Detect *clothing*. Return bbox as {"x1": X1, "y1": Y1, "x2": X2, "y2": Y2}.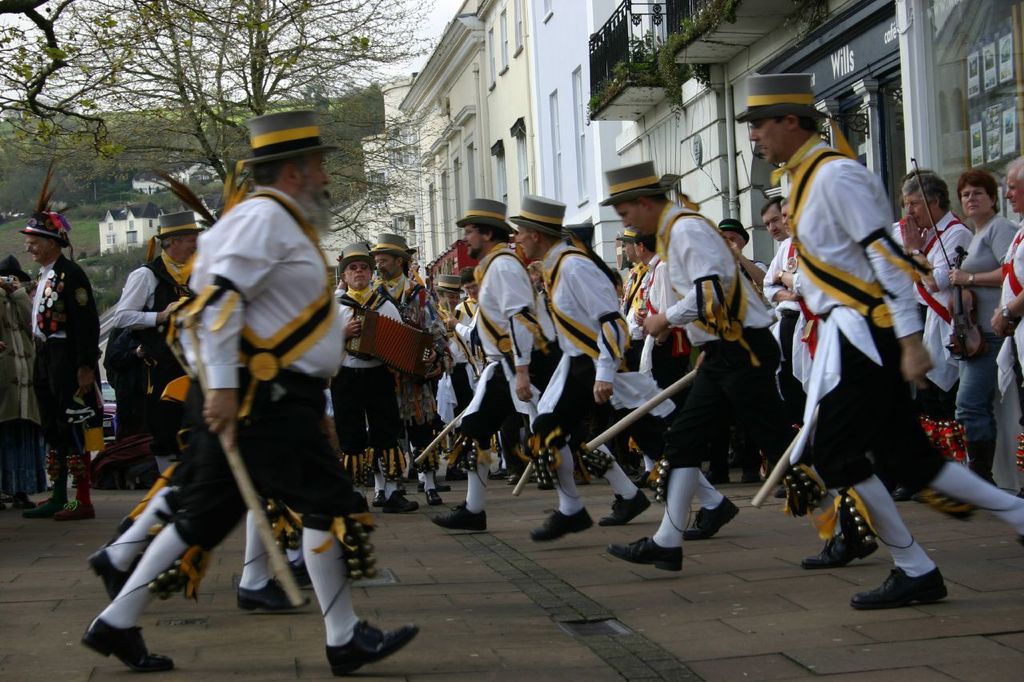
{"x1": 467, "y1": 236, "x2": 565, "y2": 450}.
